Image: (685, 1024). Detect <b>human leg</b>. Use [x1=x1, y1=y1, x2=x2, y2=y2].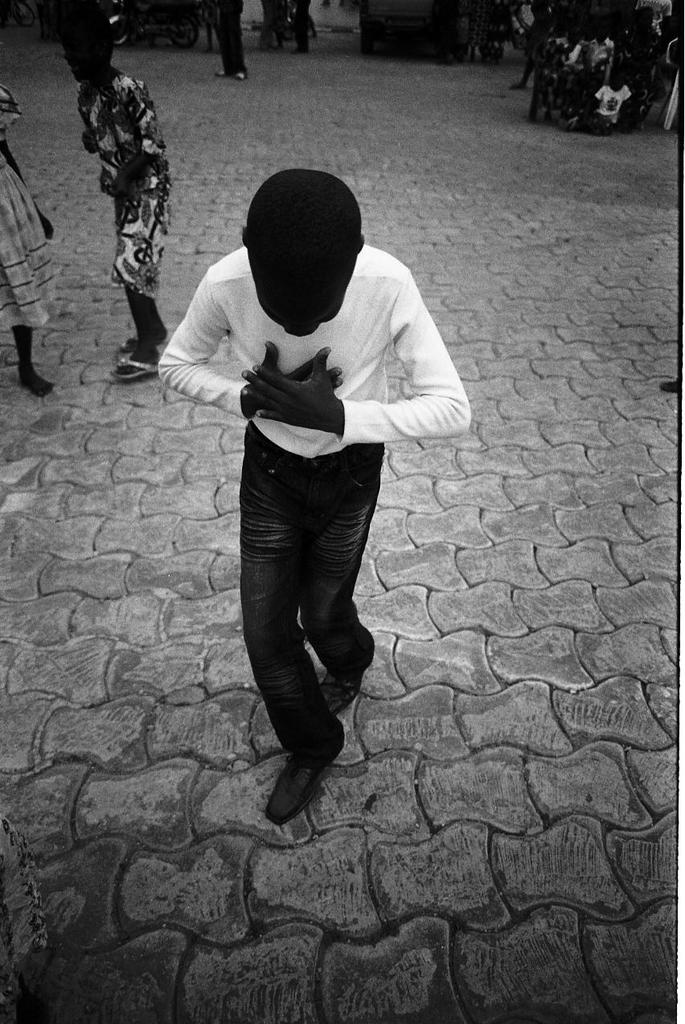
[x1=117, y1=285, x2=158, y2=380].
